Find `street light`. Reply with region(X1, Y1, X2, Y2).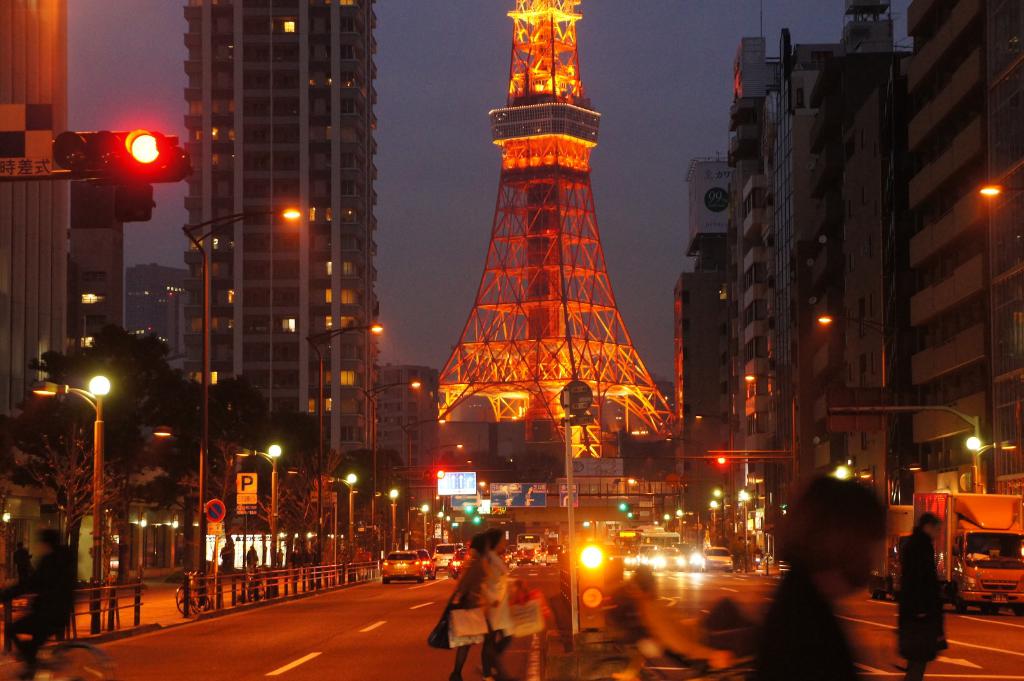
region(408, 504, 432, 549).
